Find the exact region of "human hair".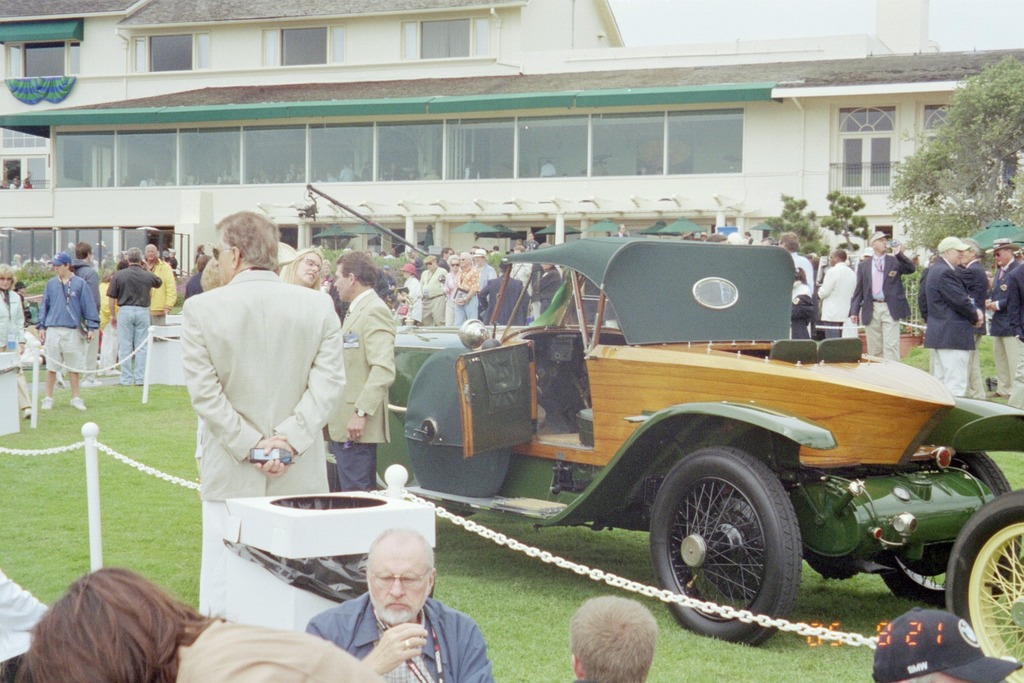
Exact region: [199,211,272,282].
